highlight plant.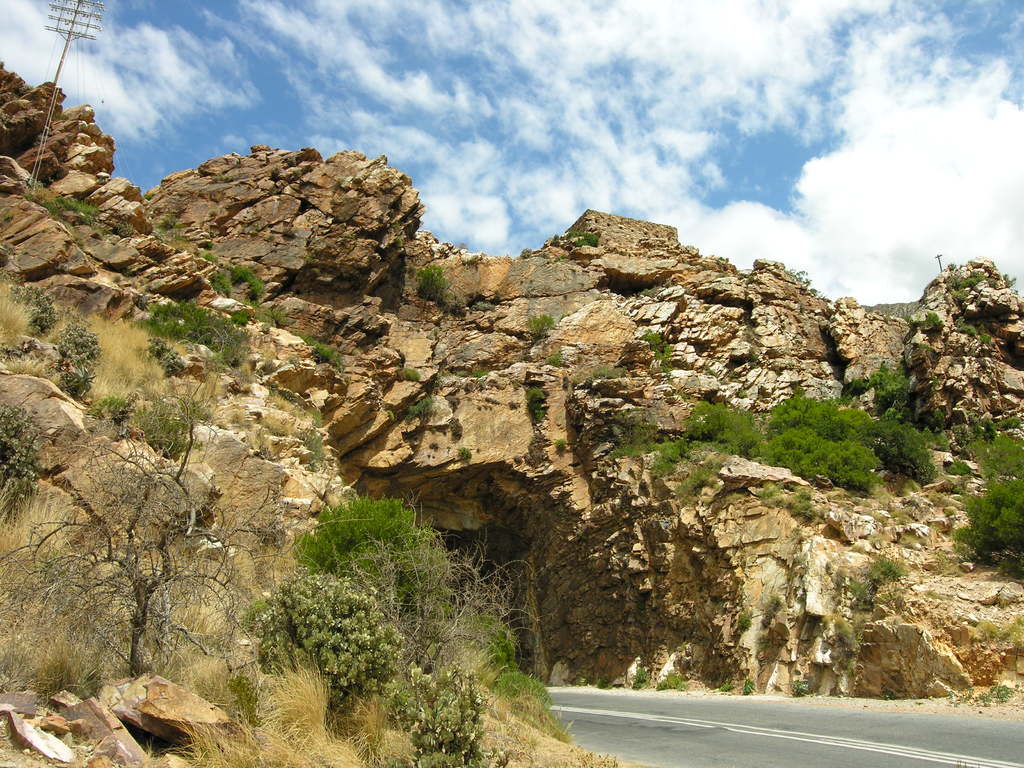
Highlighted region: 249/569/406/714.
